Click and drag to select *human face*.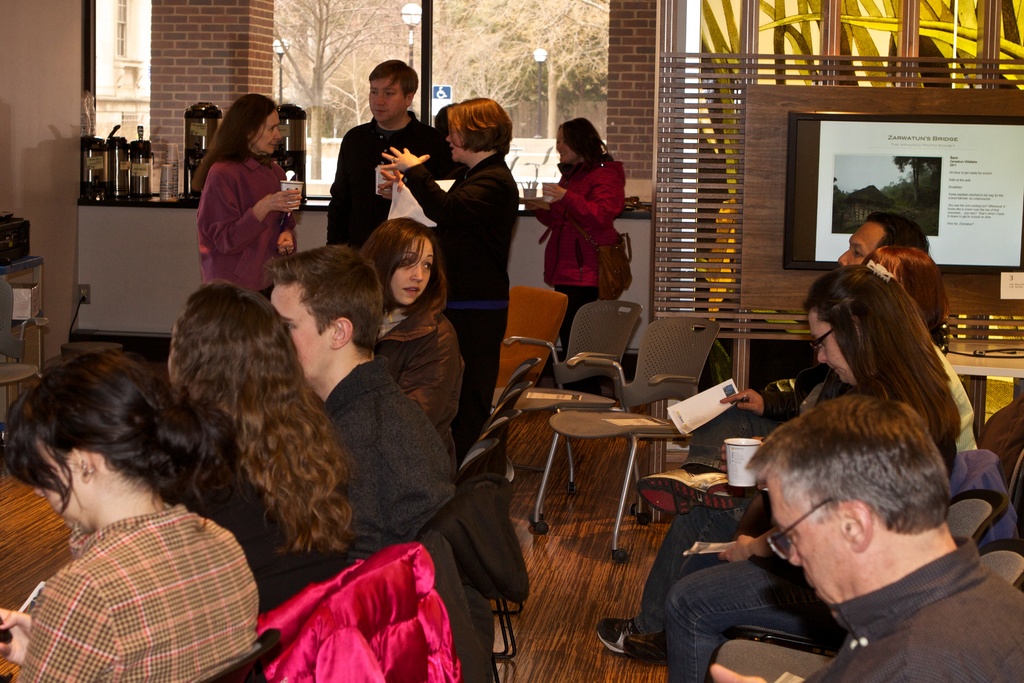
Selection: <region>834, 224, 888, 269</region>.
